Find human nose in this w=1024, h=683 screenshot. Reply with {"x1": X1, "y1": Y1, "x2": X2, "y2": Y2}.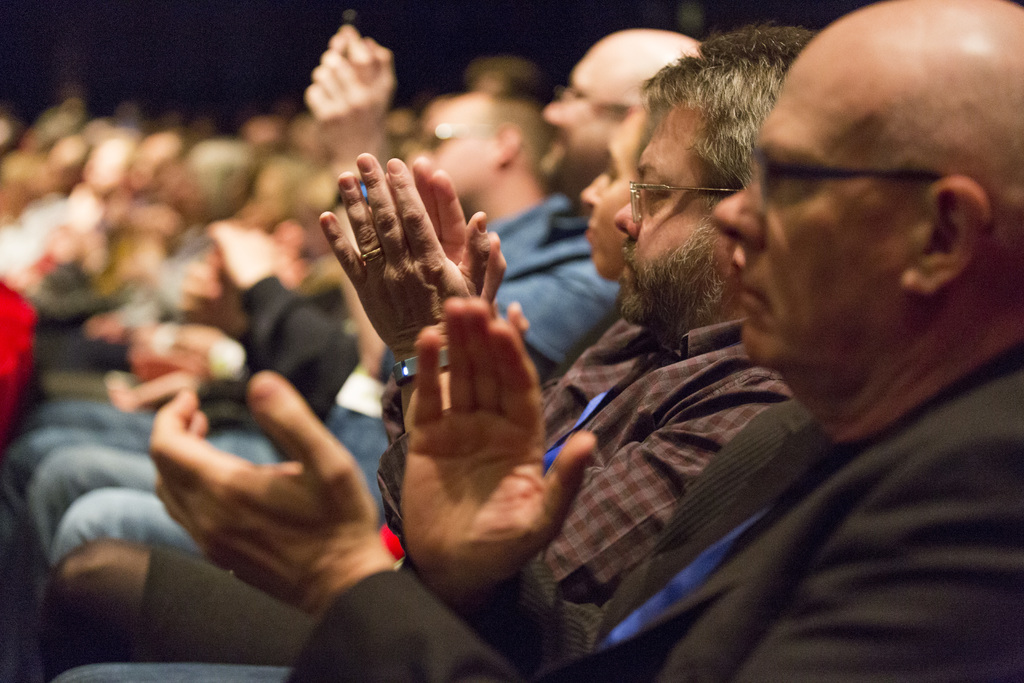
{"x1": 710, "y1": 185, "x2": 770, "y2": 249}.
